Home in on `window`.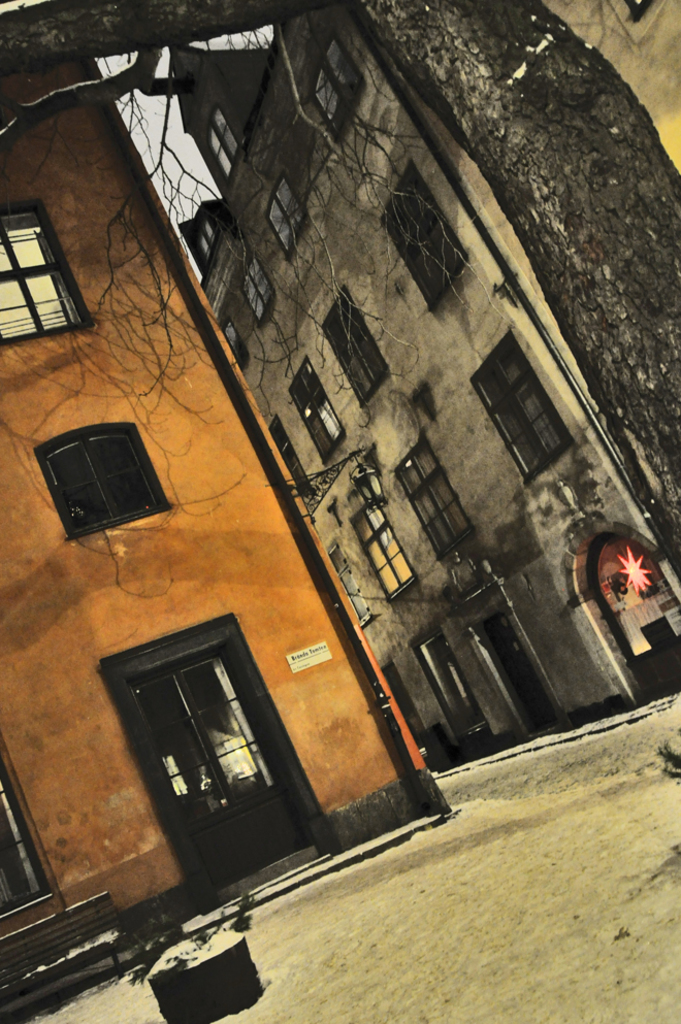
Homed in at Rect(395, 433, 469, 559).
